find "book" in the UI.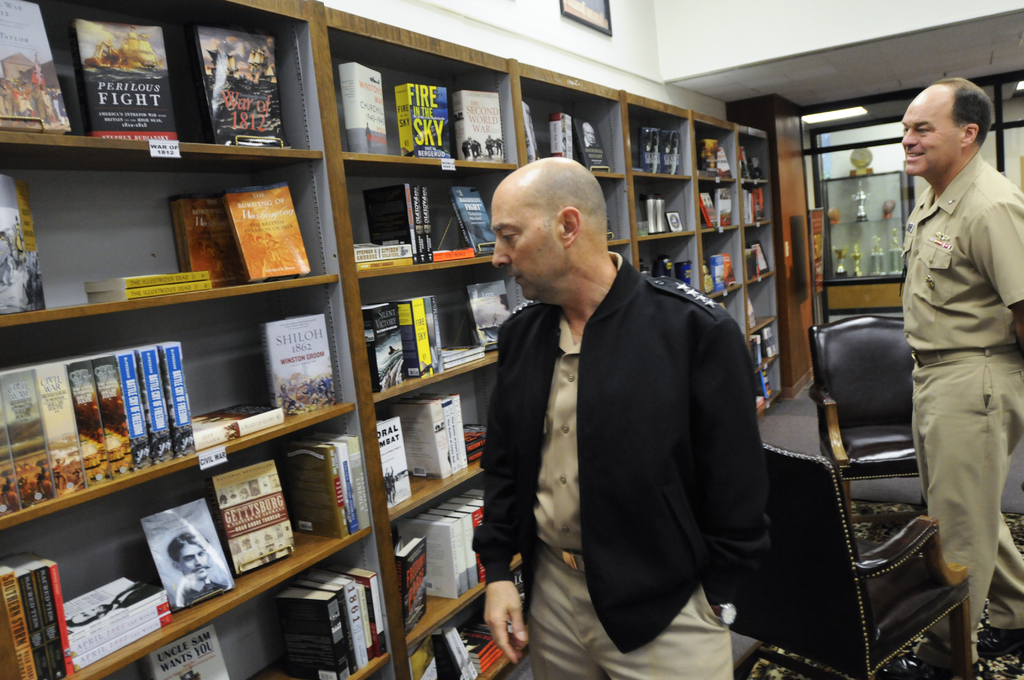
UI element at 544:107:568:159.
